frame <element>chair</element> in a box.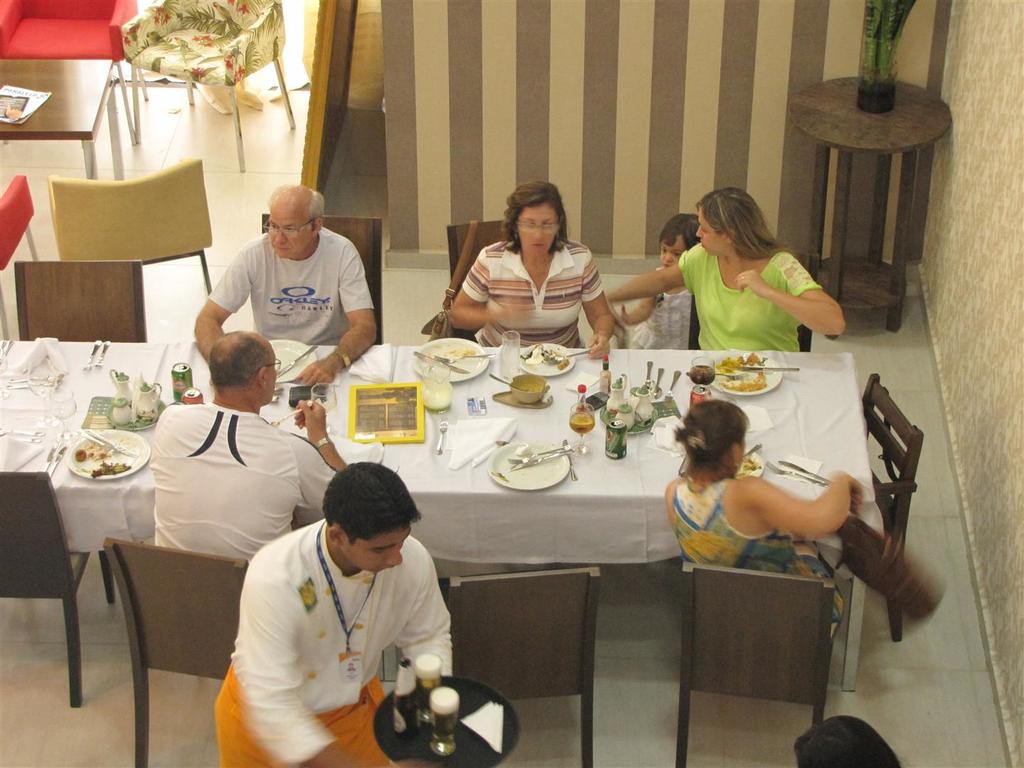
bbox(0, 0, 144, 132).
